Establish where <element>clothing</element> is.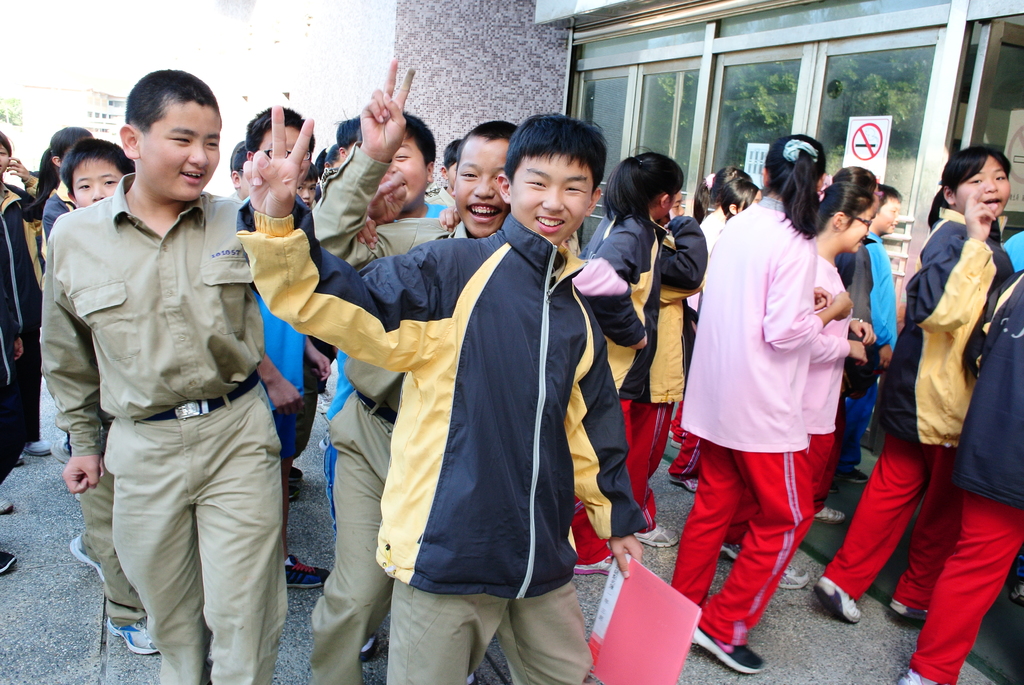
Established at [left=299, top=143, right=452, bottom=683].
